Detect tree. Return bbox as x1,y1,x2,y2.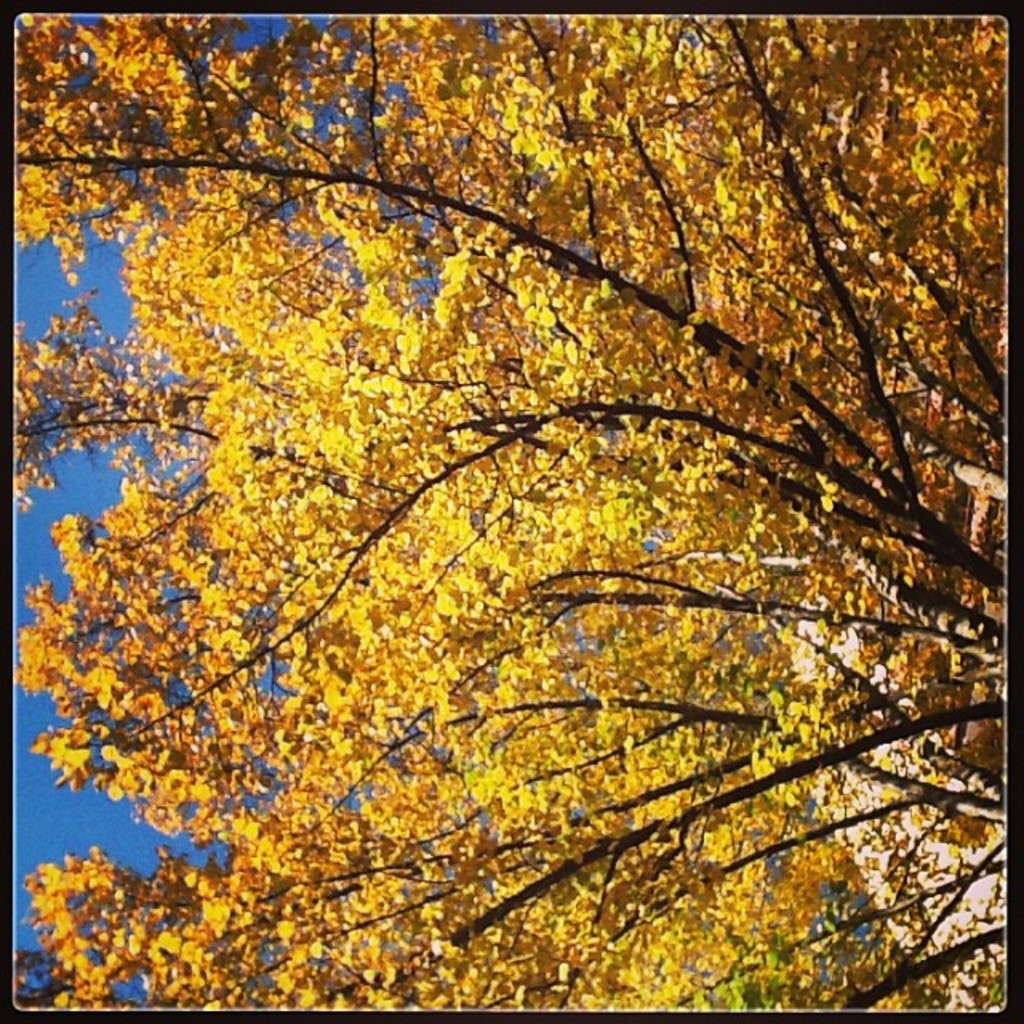
13,14,1006,1010.
